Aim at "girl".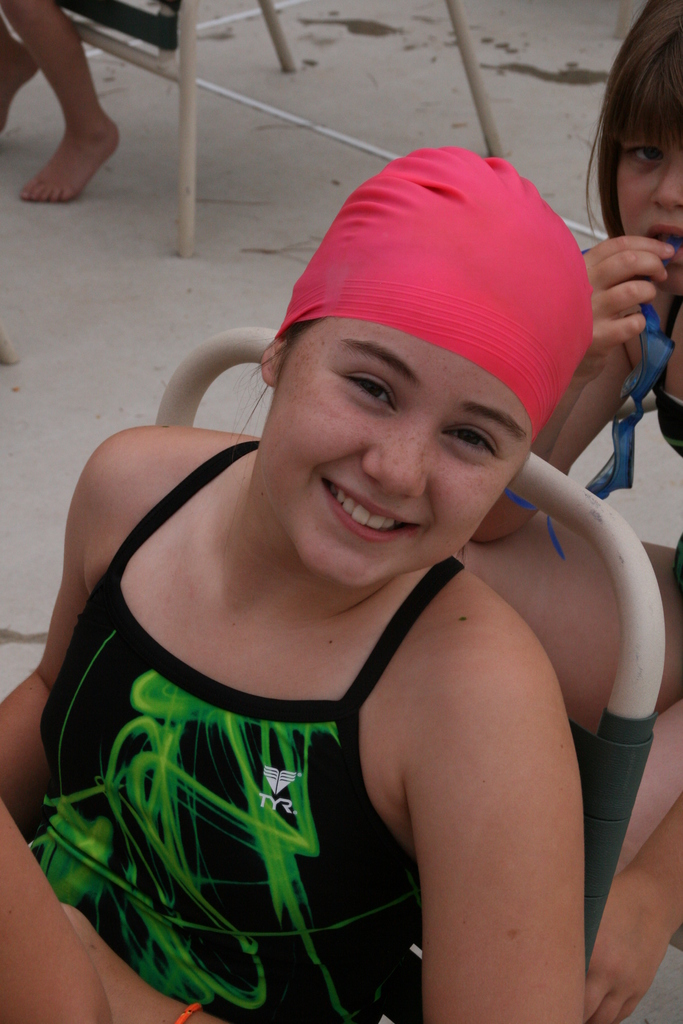
Aimed at [451, 0, 682, 1022].
